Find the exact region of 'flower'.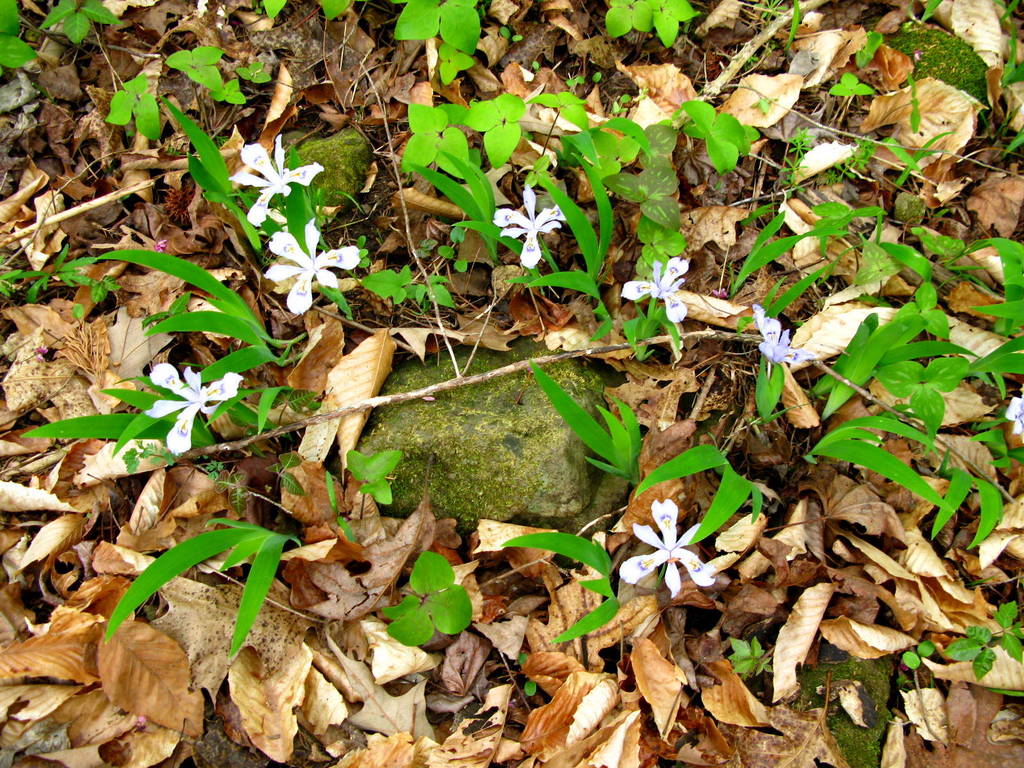
Exact region: region(492, 186, 564, 266).
